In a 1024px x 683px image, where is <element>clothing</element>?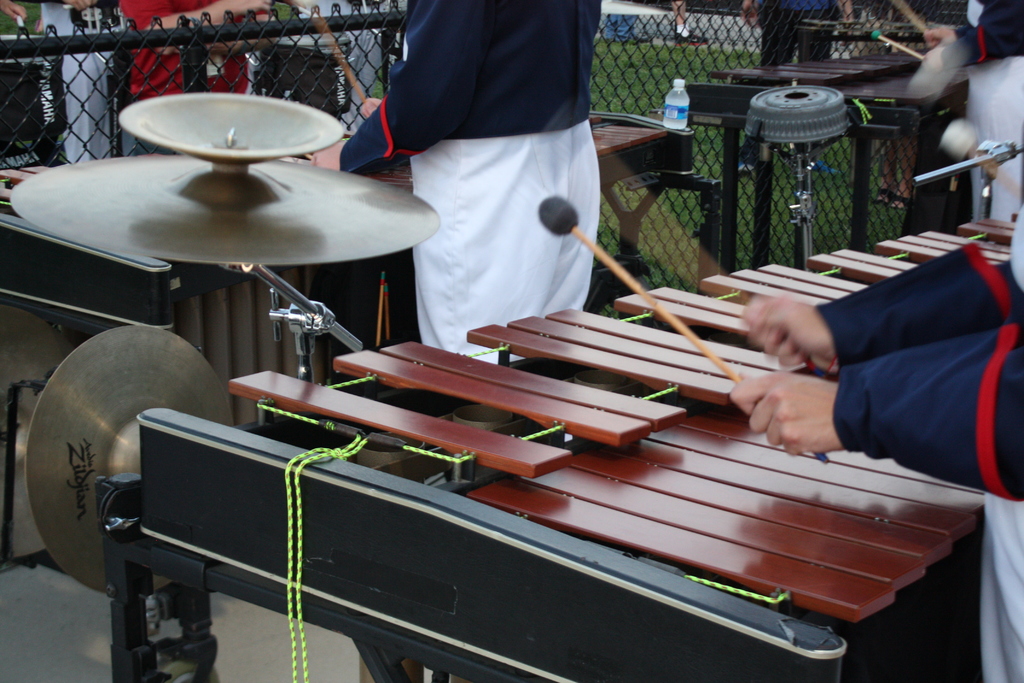
(left=123, top=0, right=269, bottom=156).
